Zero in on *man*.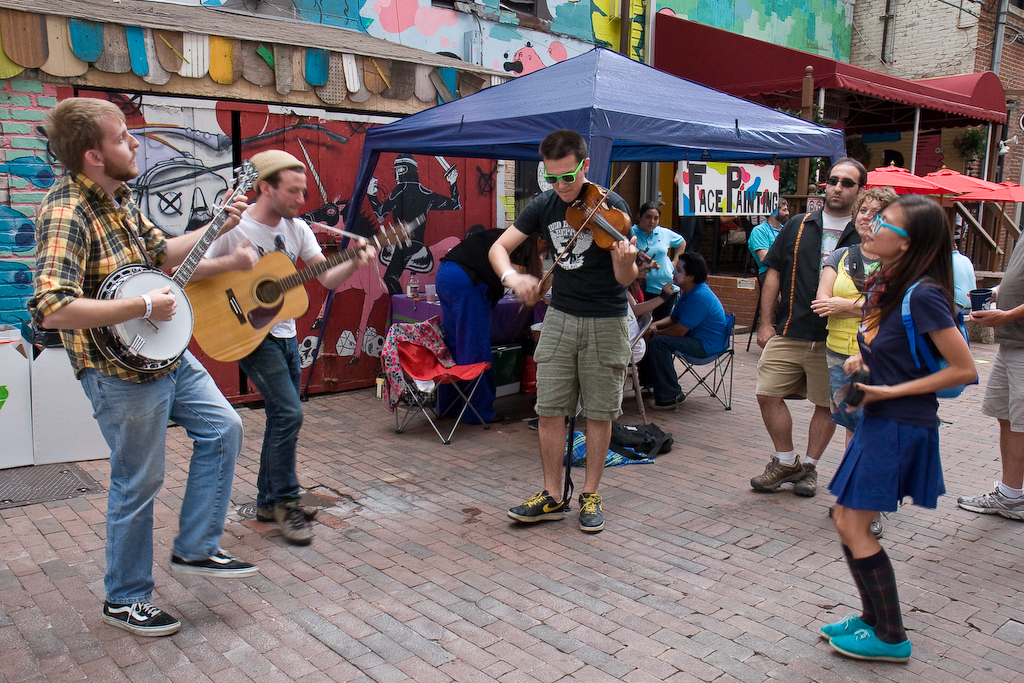
Zeroed in: <bbox>632, 247, 730, 412</bbox>.
